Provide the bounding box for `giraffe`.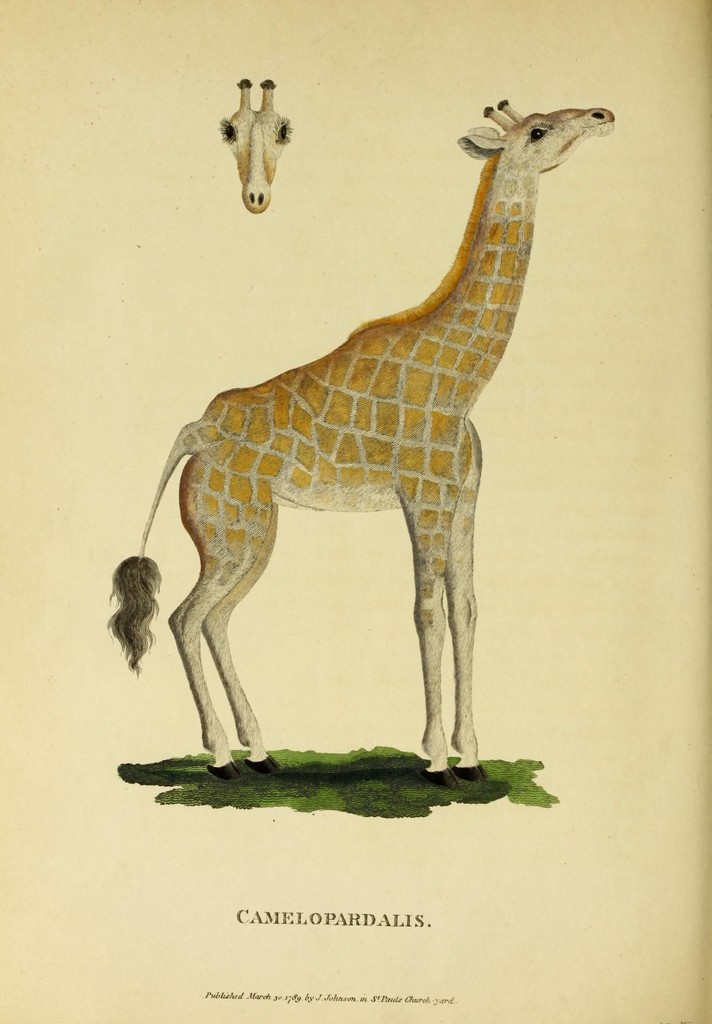
box(217, 78, 292, 216).
